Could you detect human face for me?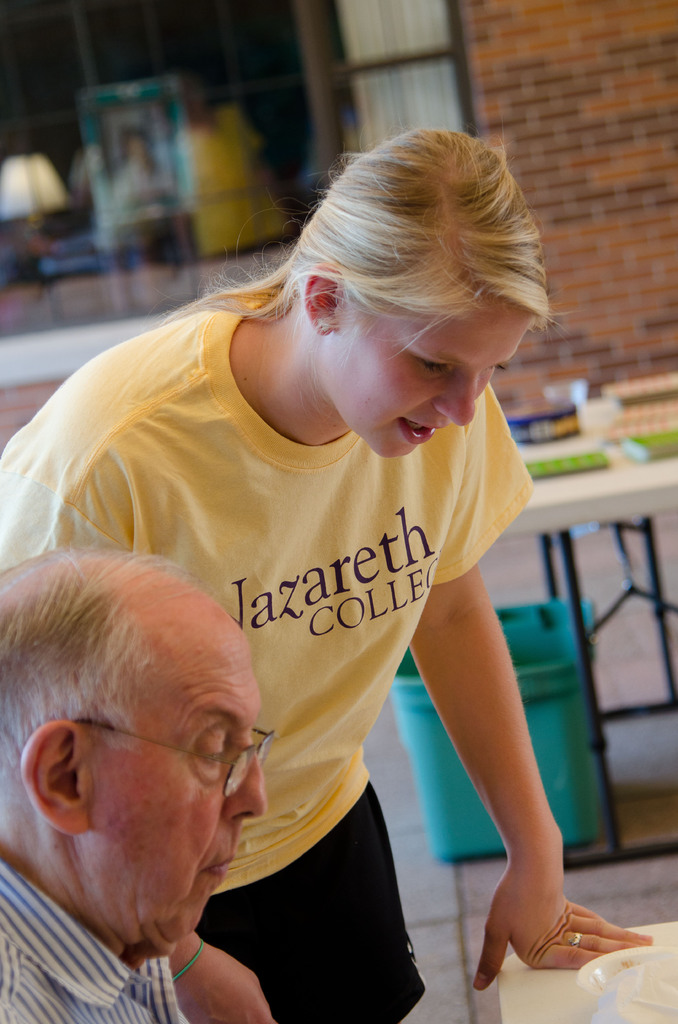
Detection result: {"left": 85, "top": 625, "right": 266, "bottom": 943}.
